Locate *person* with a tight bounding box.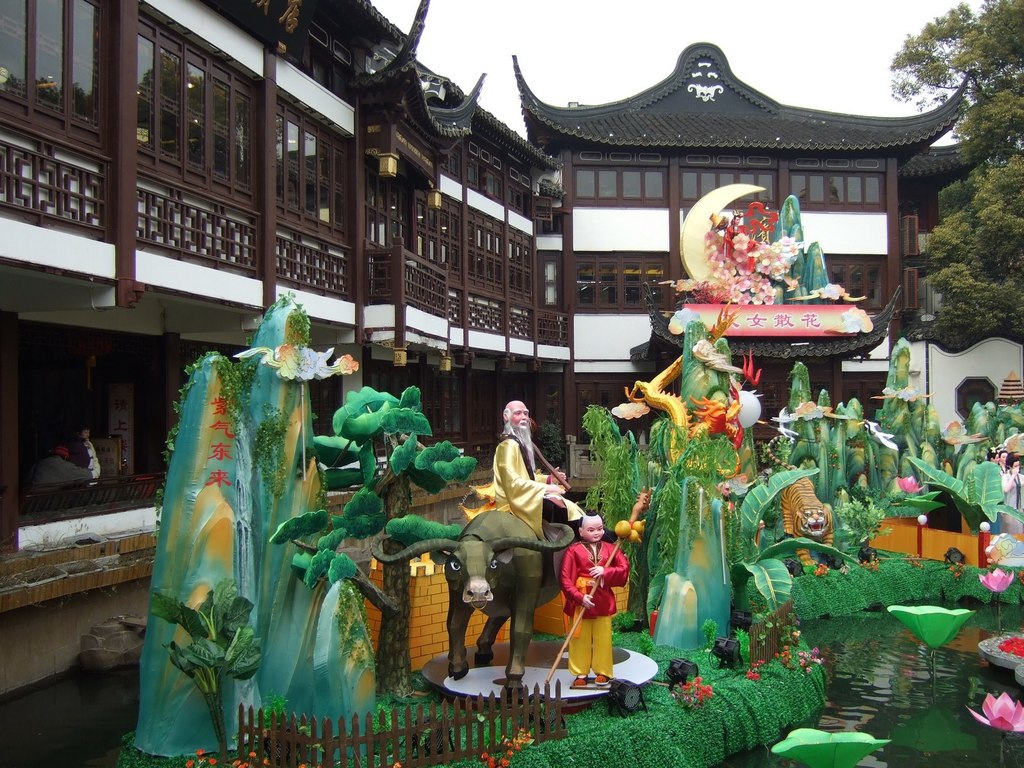
Rect(554, 506, 630, 698).
